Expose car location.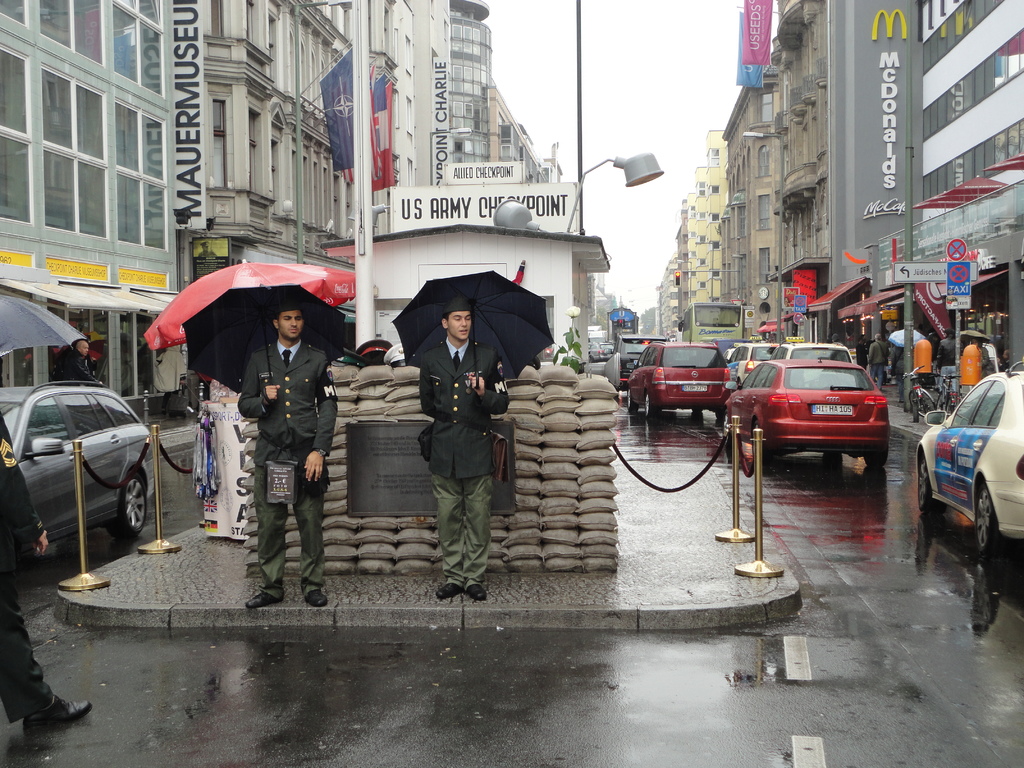
Exposed at [left=719, top=362, right=887, bottom=470].
